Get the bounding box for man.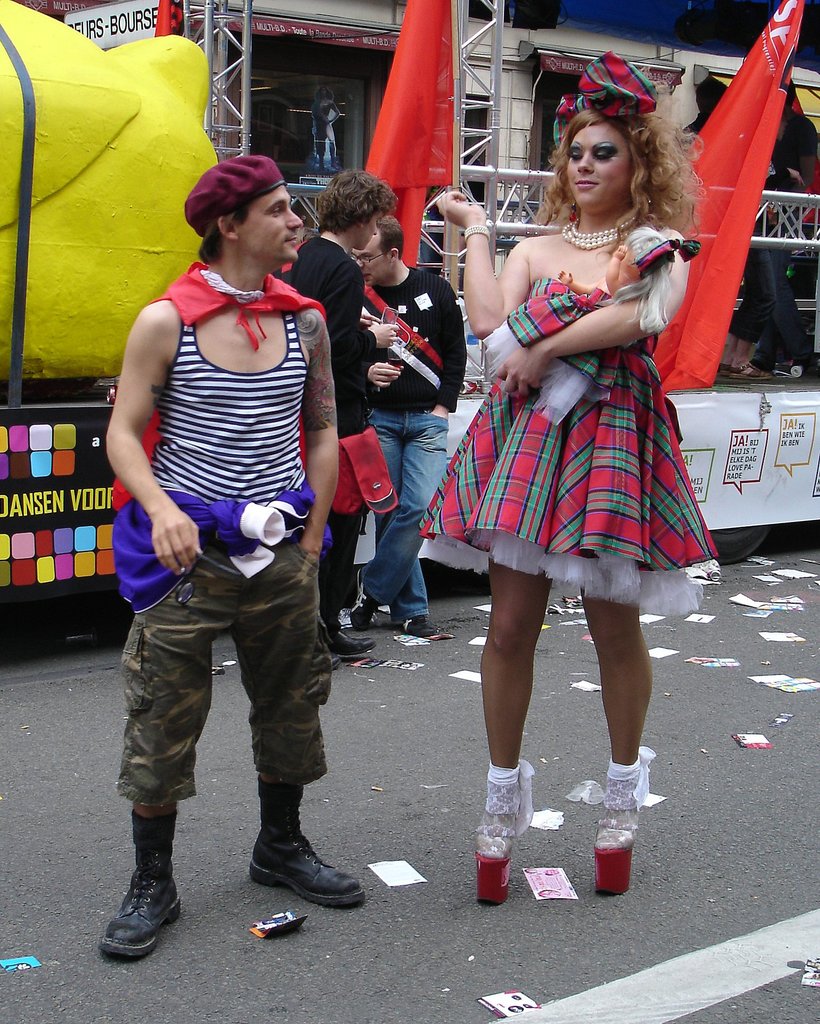
92 137 364 893.
